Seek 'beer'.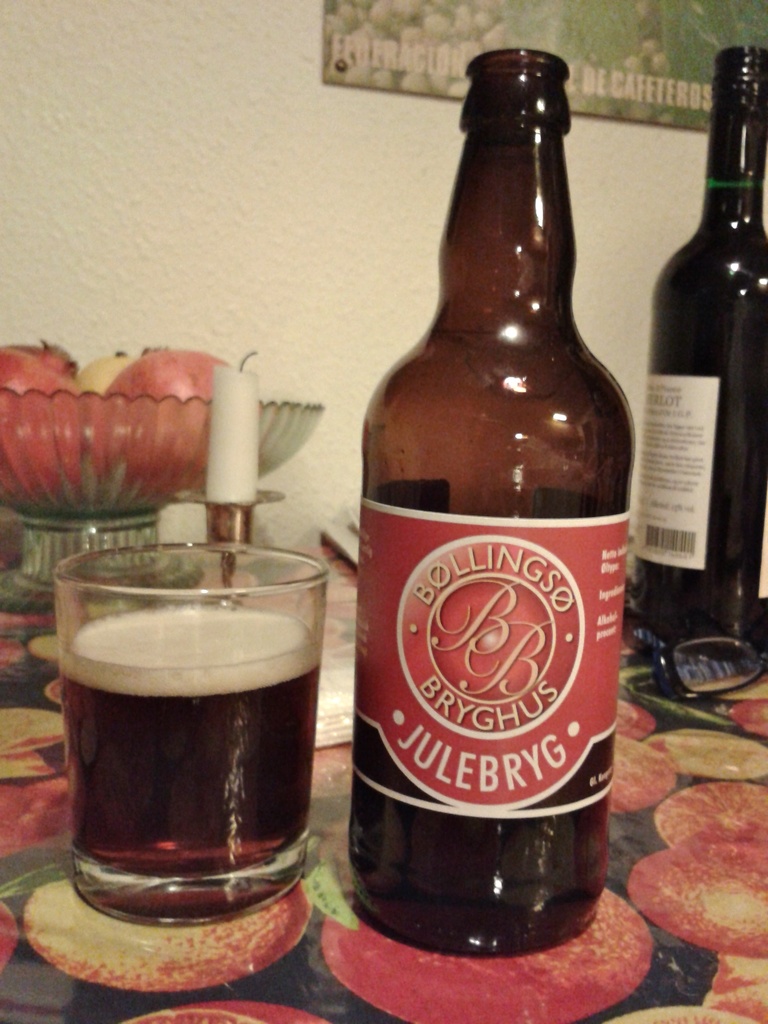
(352, 58, 636, 954).
